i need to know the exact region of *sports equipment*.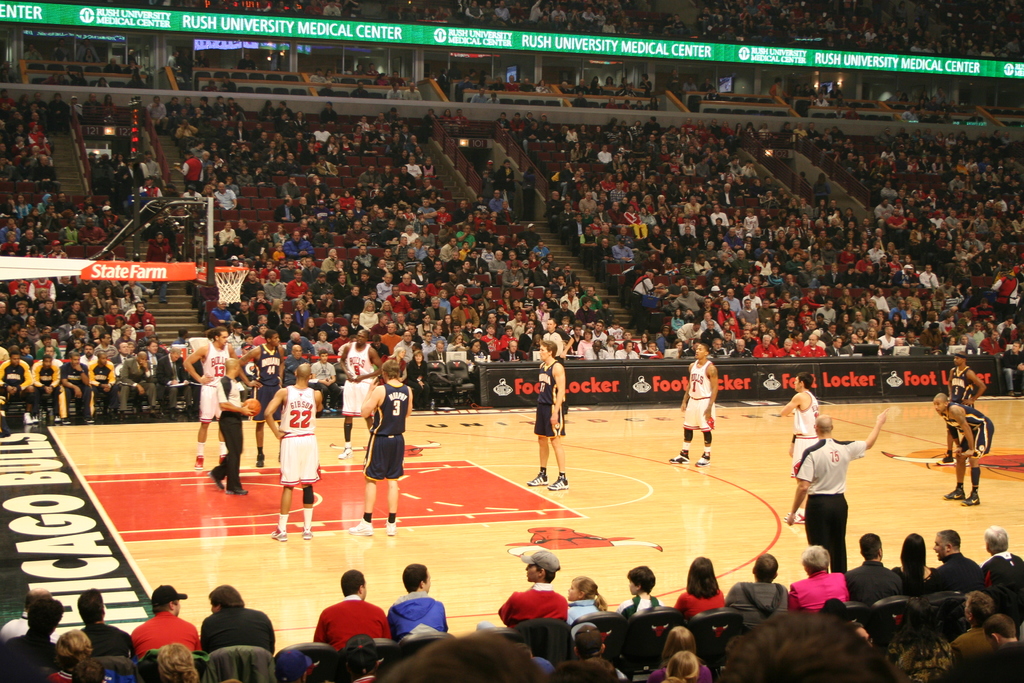
Region: box(211, 266, 251, 307).
